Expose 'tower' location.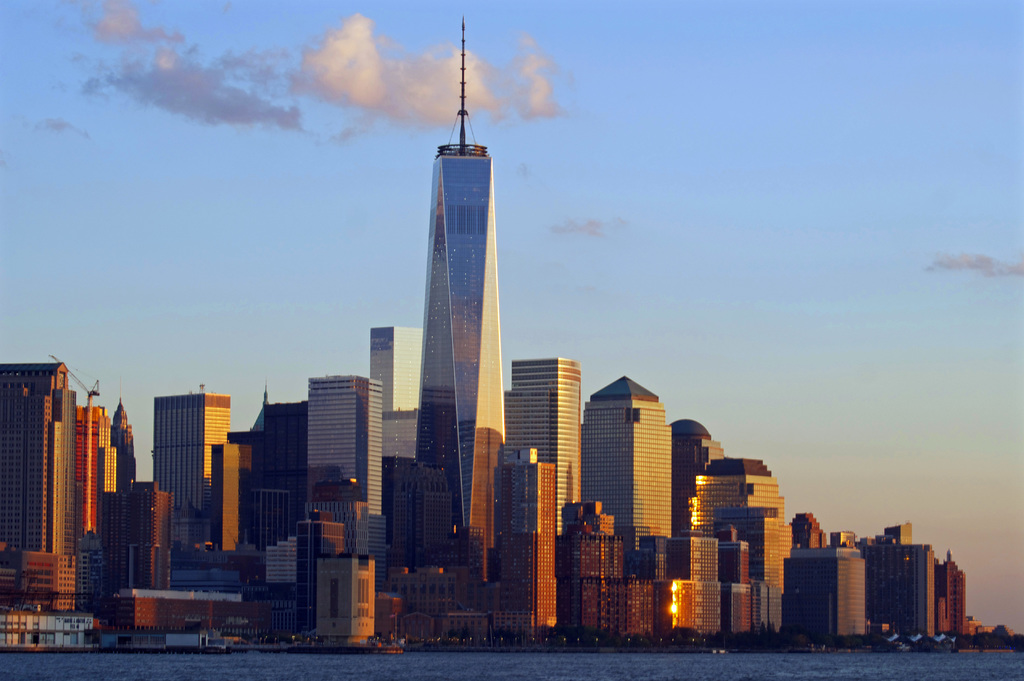
Exposed at 659/545/720/646.
